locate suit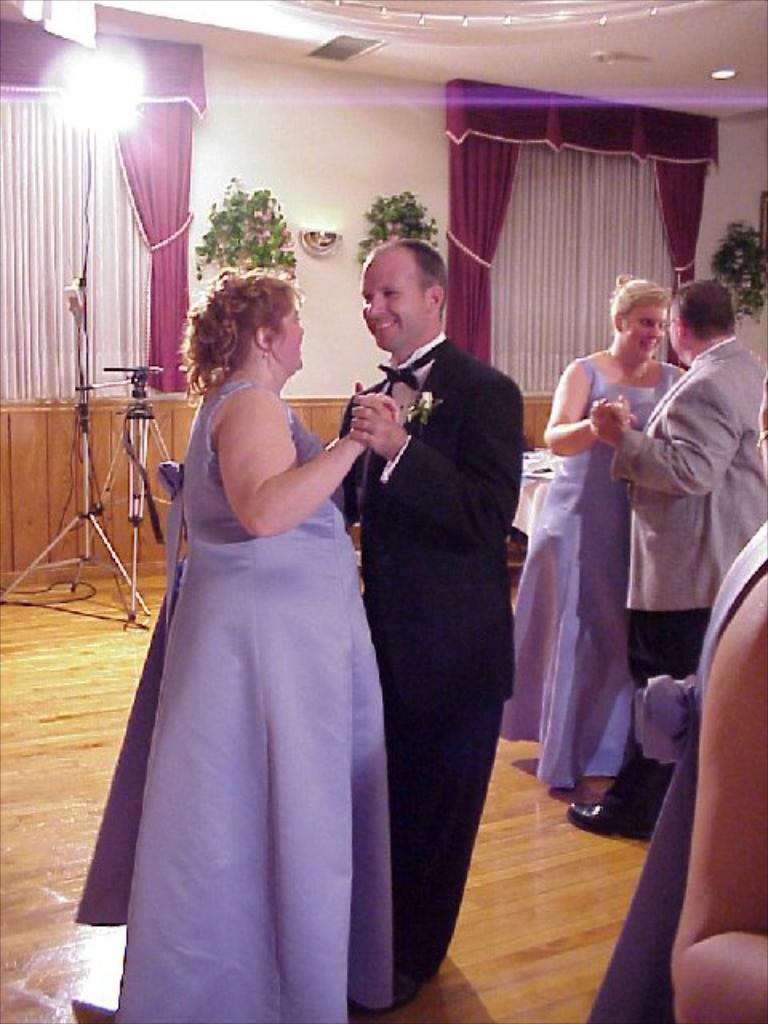
bbox=(613, 341, 766, 824)
